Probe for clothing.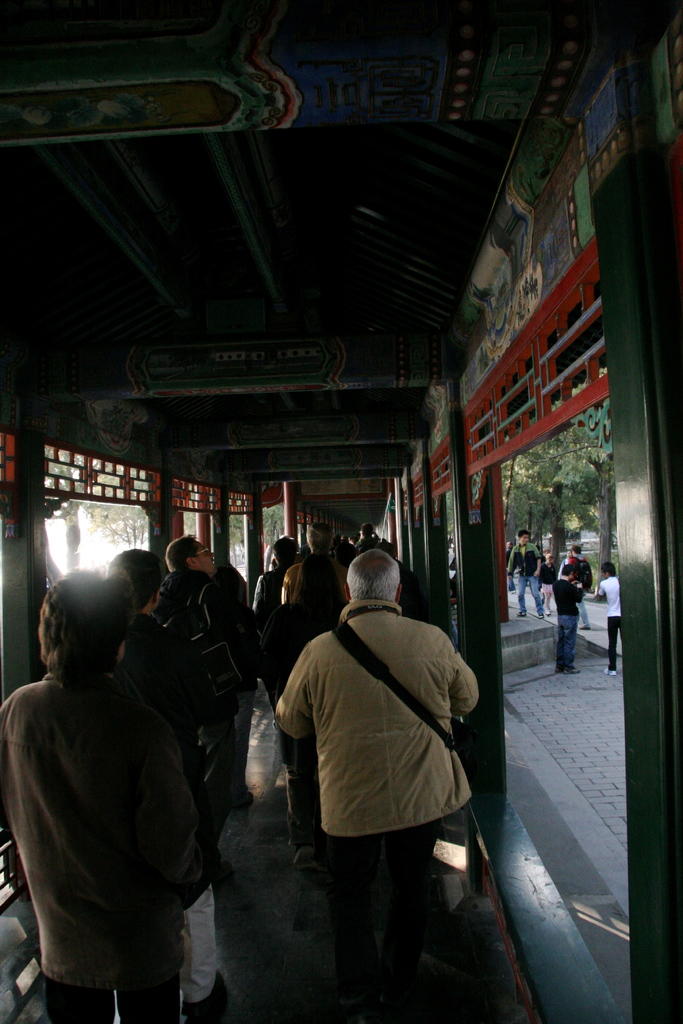
Probe result: x1=537, y1=561, x2=554, y2=593.
